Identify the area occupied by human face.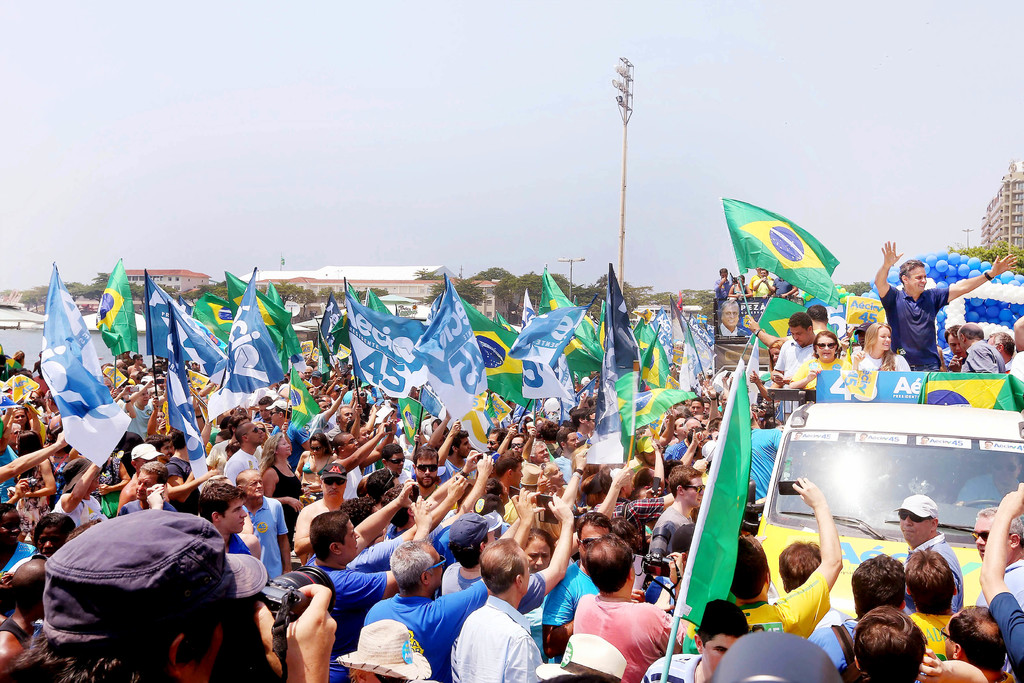
Area: Rect(692, 404, 701, 416).
